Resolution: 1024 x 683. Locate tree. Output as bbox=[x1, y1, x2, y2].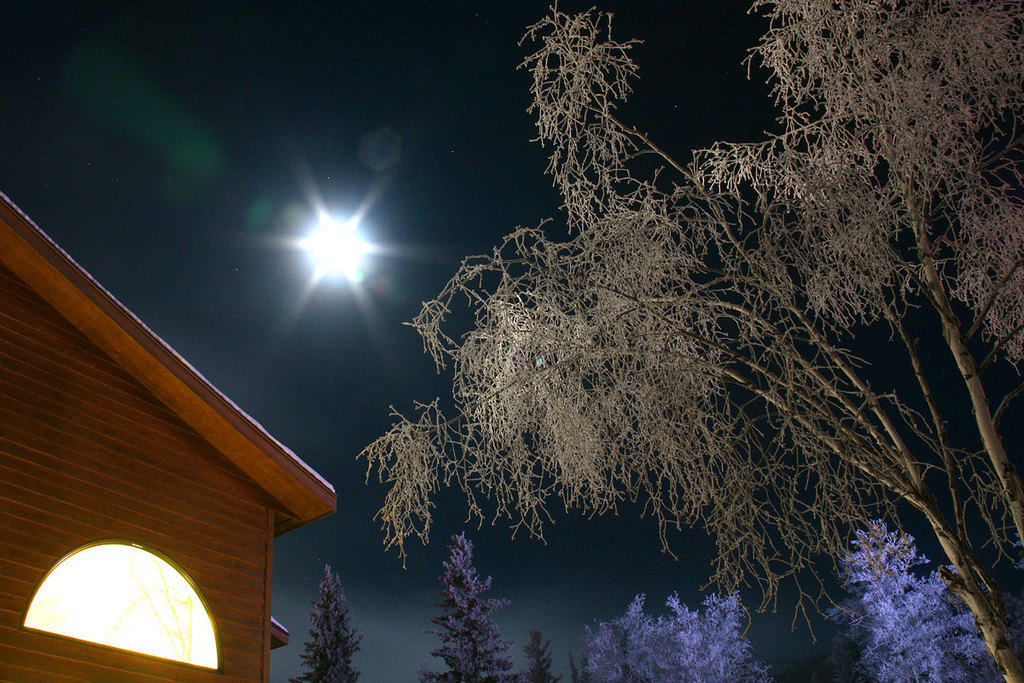
bbox=[283, 566, 365, 682].
